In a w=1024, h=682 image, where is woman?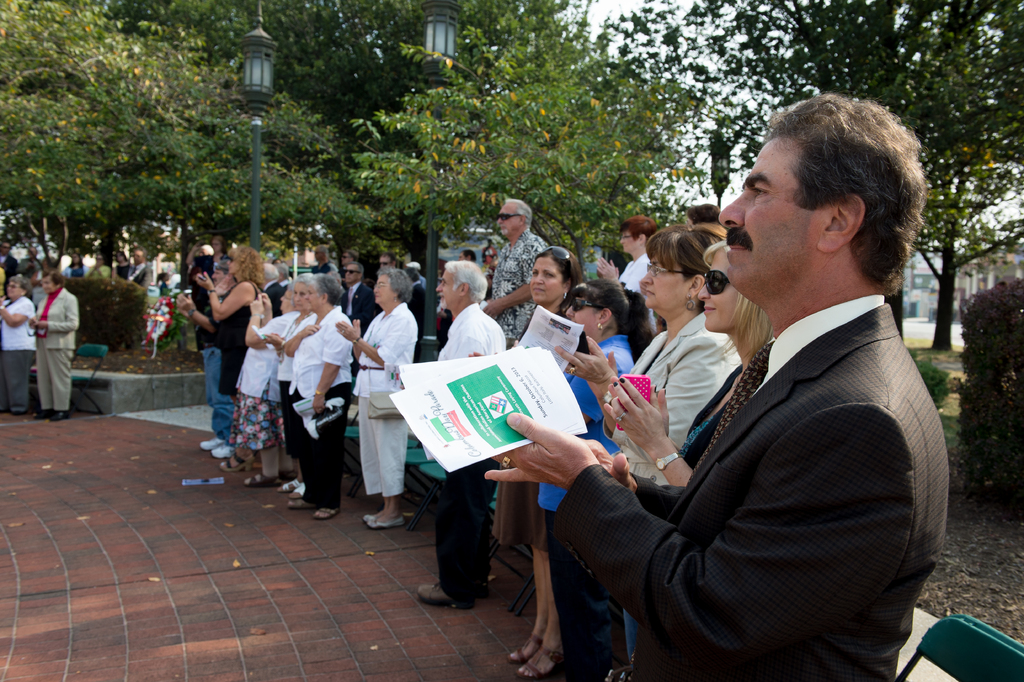
{"x1": 0, "y1": 275, "x2": 31, "y2": 416}.
